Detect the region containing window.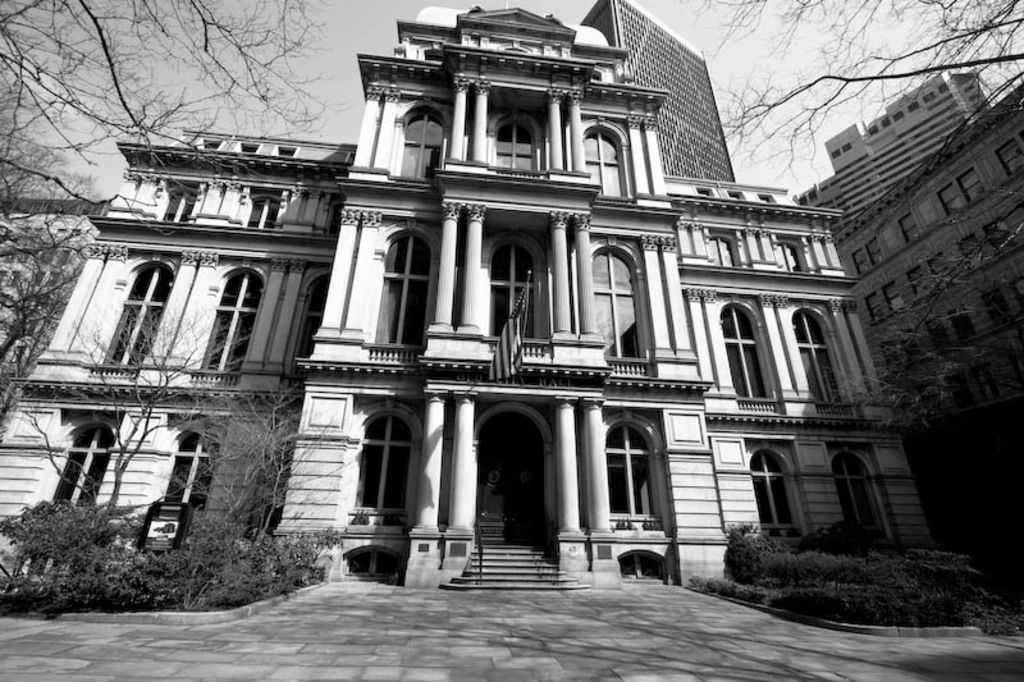
[605, 426, 660, 514].
